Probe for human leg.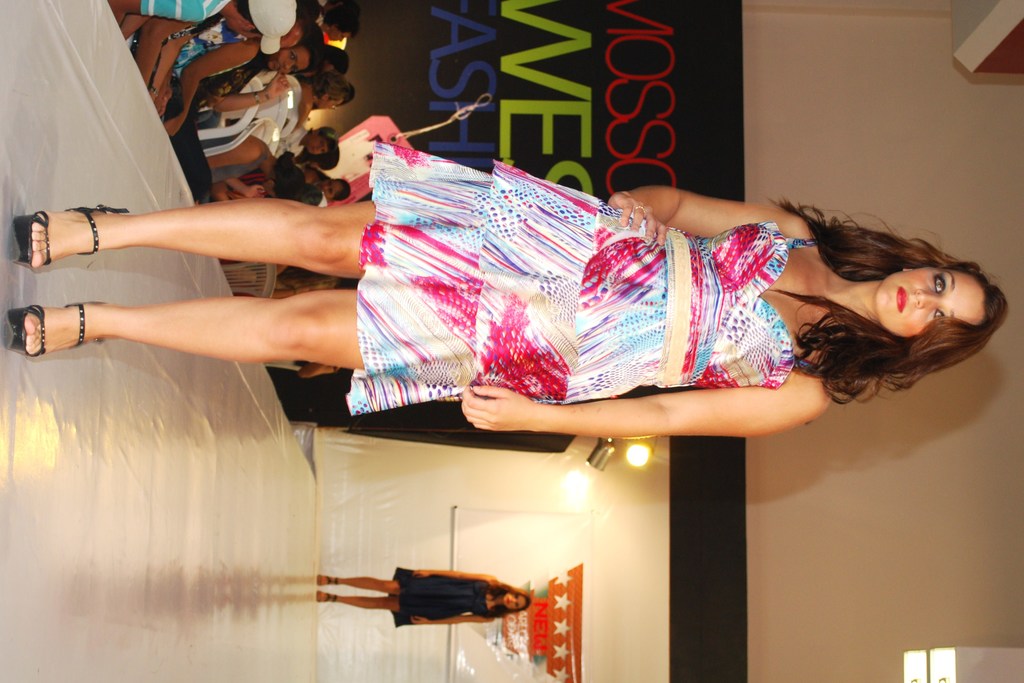
Probe result: (25,196,502,276).
